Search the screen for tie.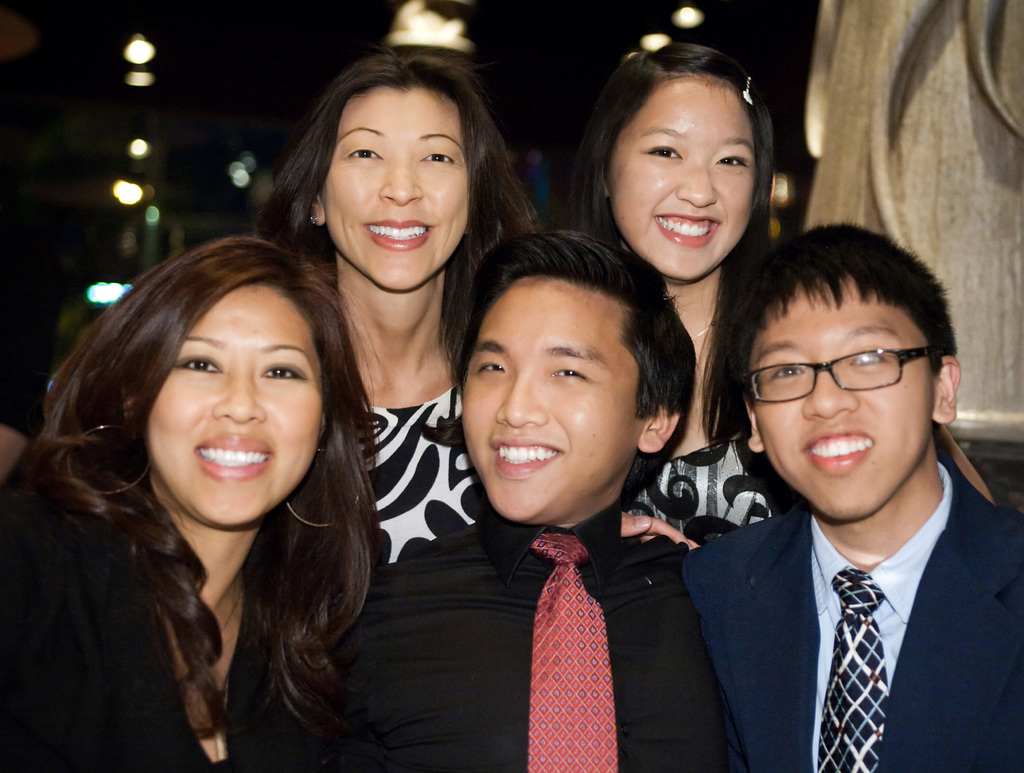
Found at <bbox>532, 529, 621, 772</bbox>.
